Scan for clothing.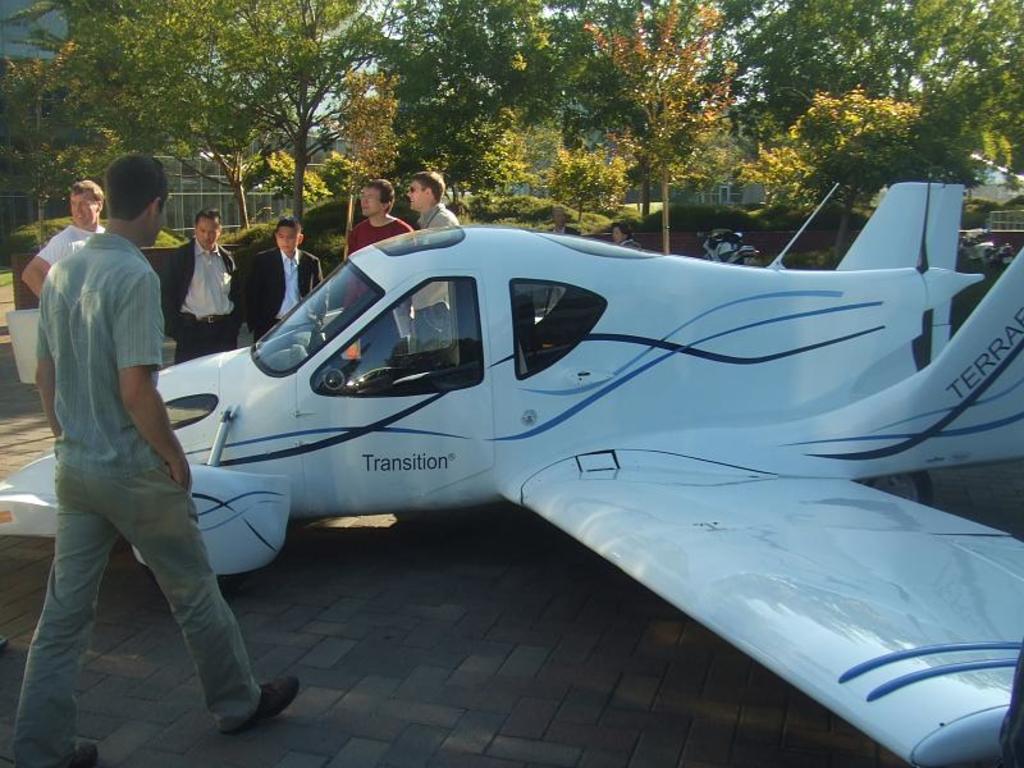
Scan result: <bbox>12, 232, 266, 767</bbox>.
